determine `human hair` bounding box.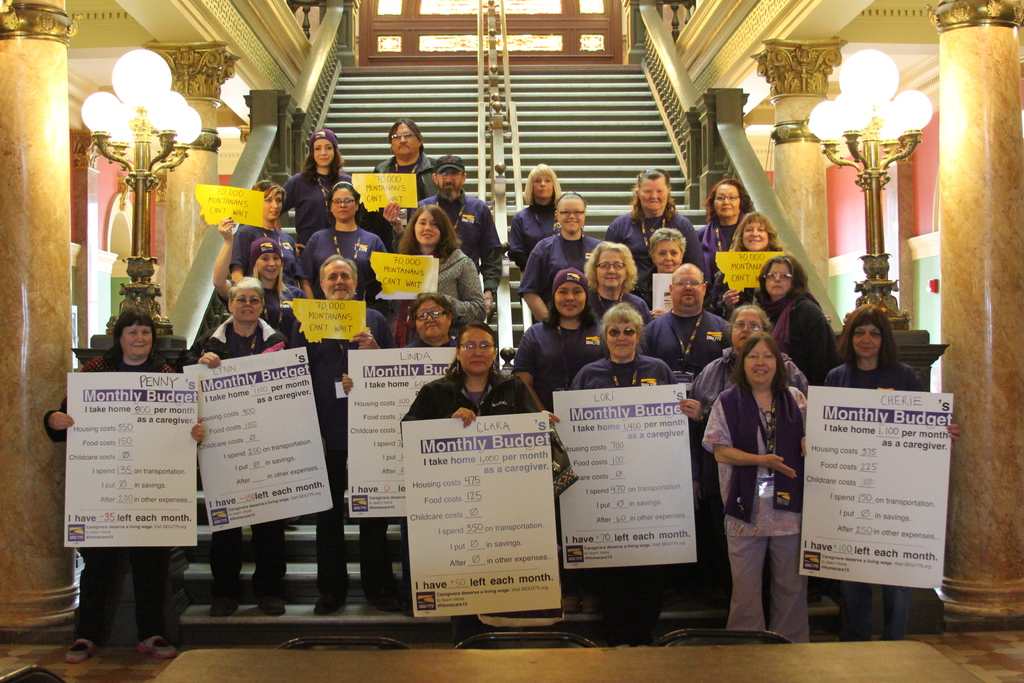
Determined: pyautogui.locateOnScreen(582, 241, 639, 290).
